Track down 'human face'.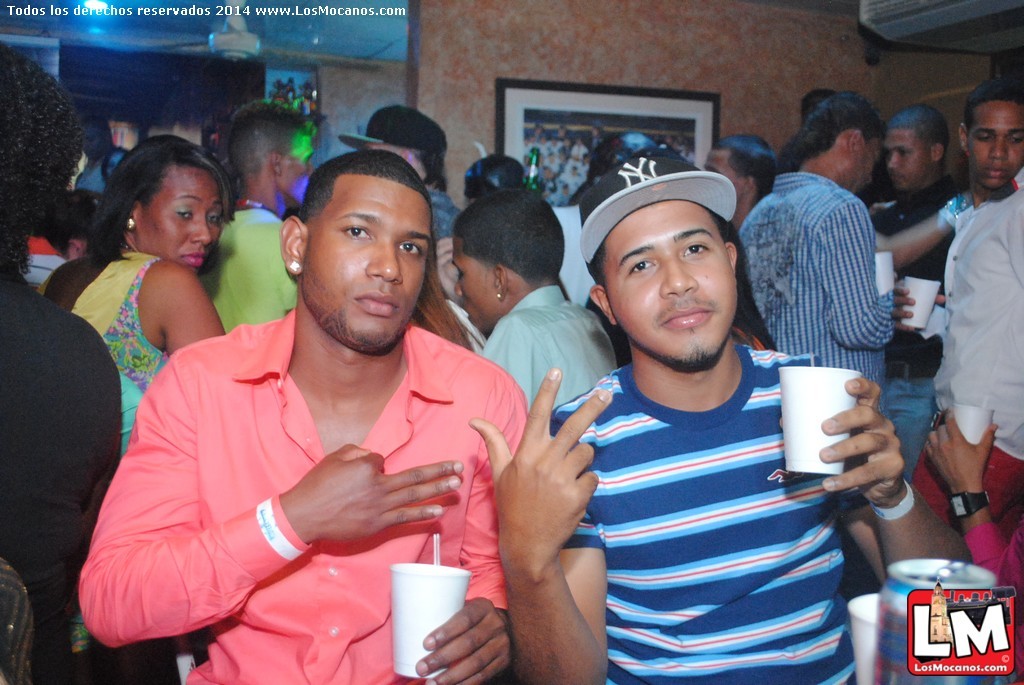
Tracked to 144:170:223:272.
